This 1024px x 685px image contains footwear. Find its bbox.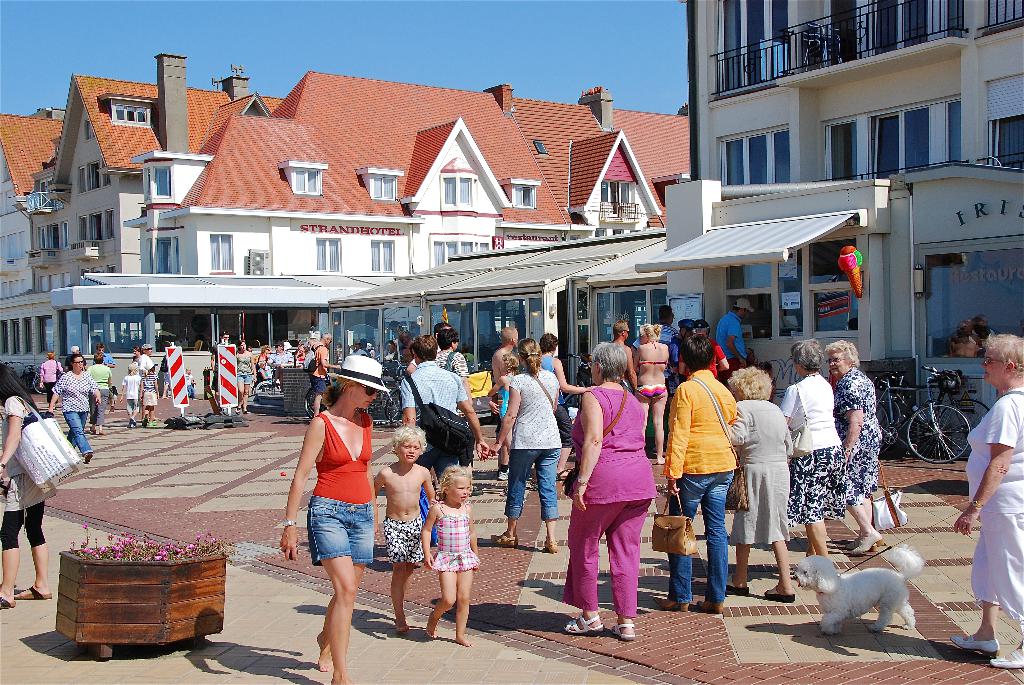
detection(490, 529, 518, 549).
